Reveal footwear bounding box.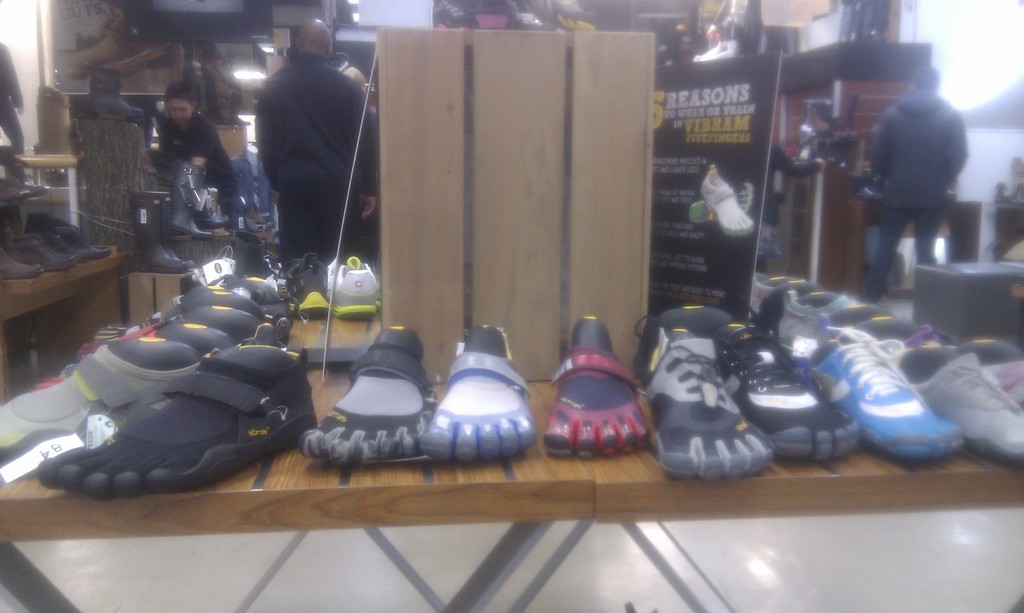
Revealed: <box>542,340,655,459</box>.
